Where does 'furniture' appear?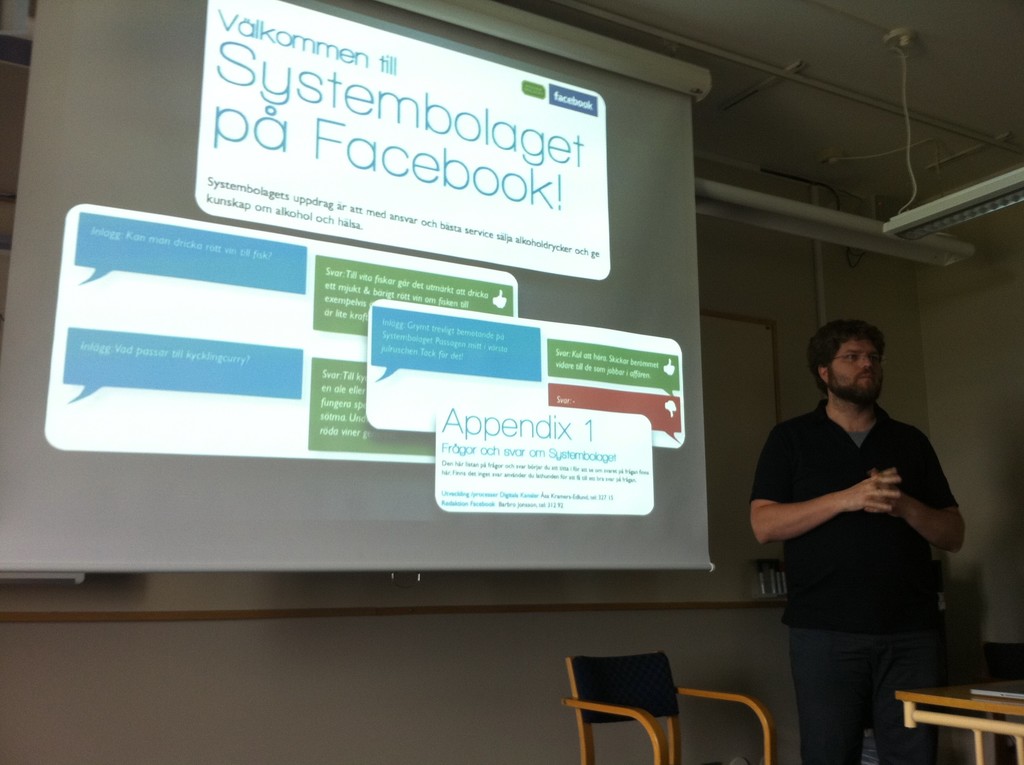
Appears at (left=561, top=651, right=777, bottom=764).
